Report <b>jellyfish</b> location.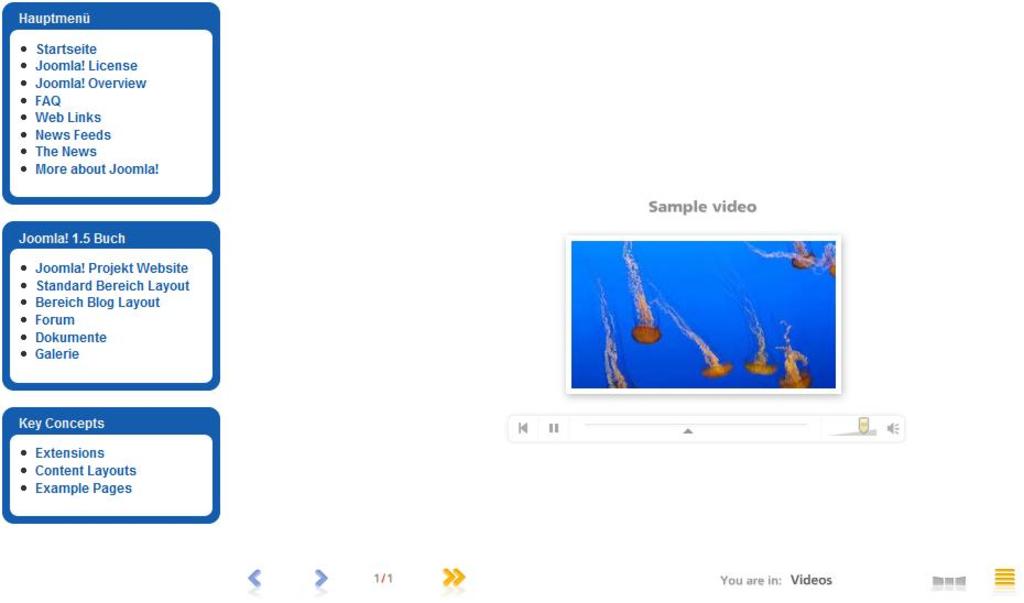
Report: [x1=745, y1=302, x2=776, y2=371].
